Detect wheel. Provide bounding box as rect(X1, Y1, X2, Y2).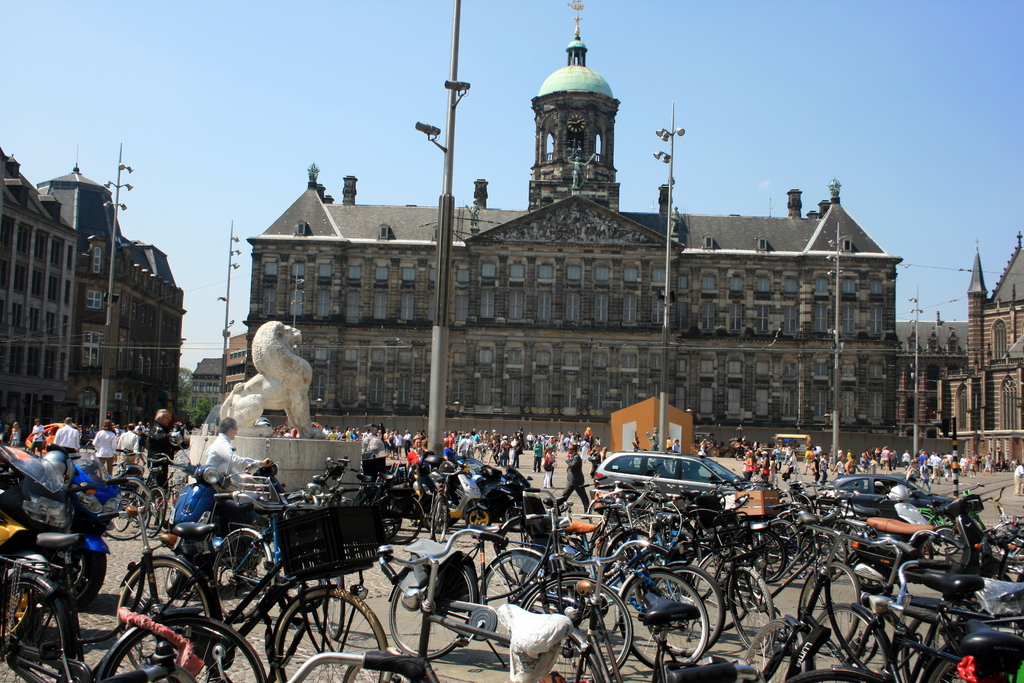
rect(274, 588, 391, 682).
